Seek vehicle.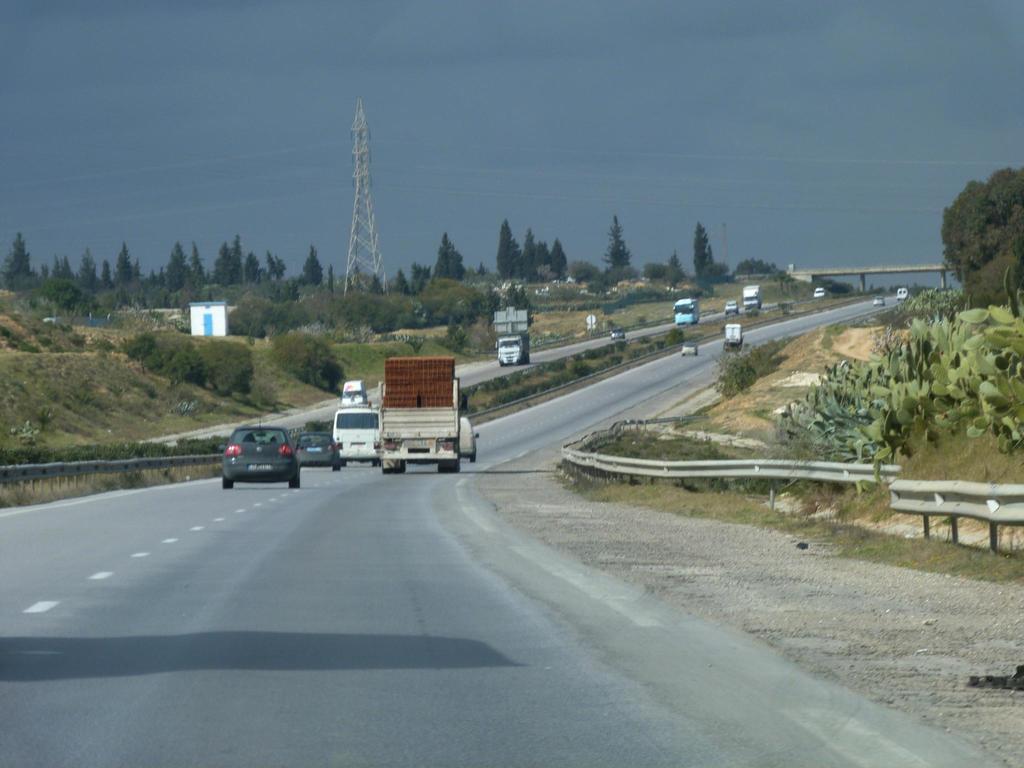
219,417,298,490.
